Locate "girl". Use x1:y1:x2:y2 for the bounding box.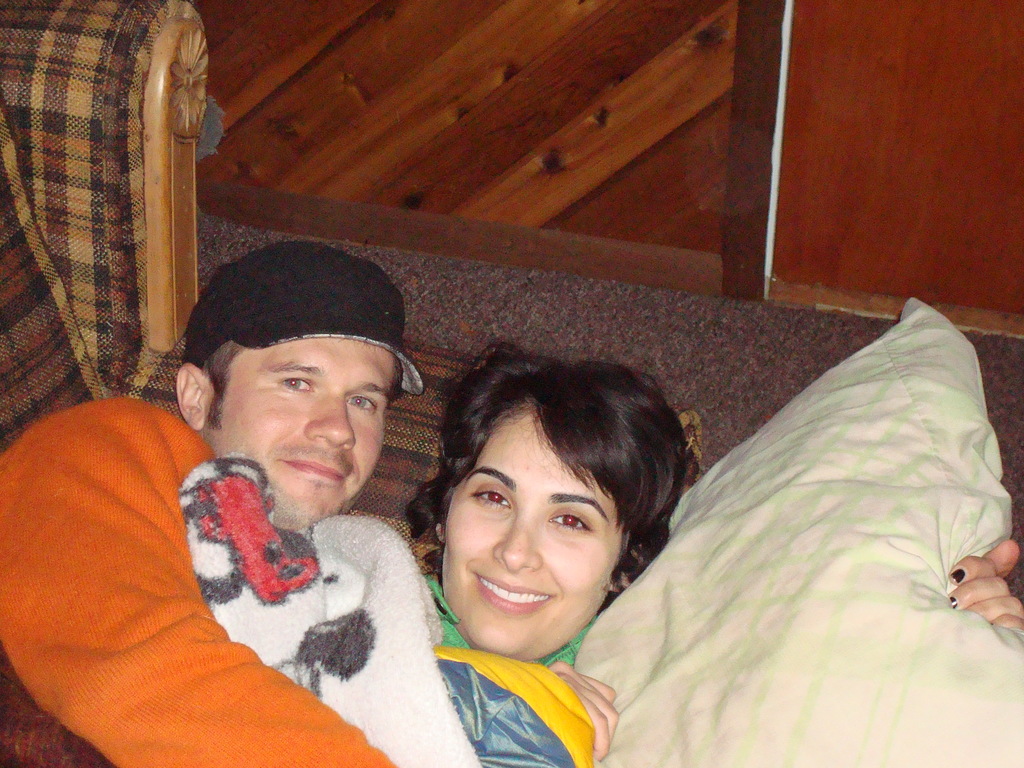
404:338:1023:767.
